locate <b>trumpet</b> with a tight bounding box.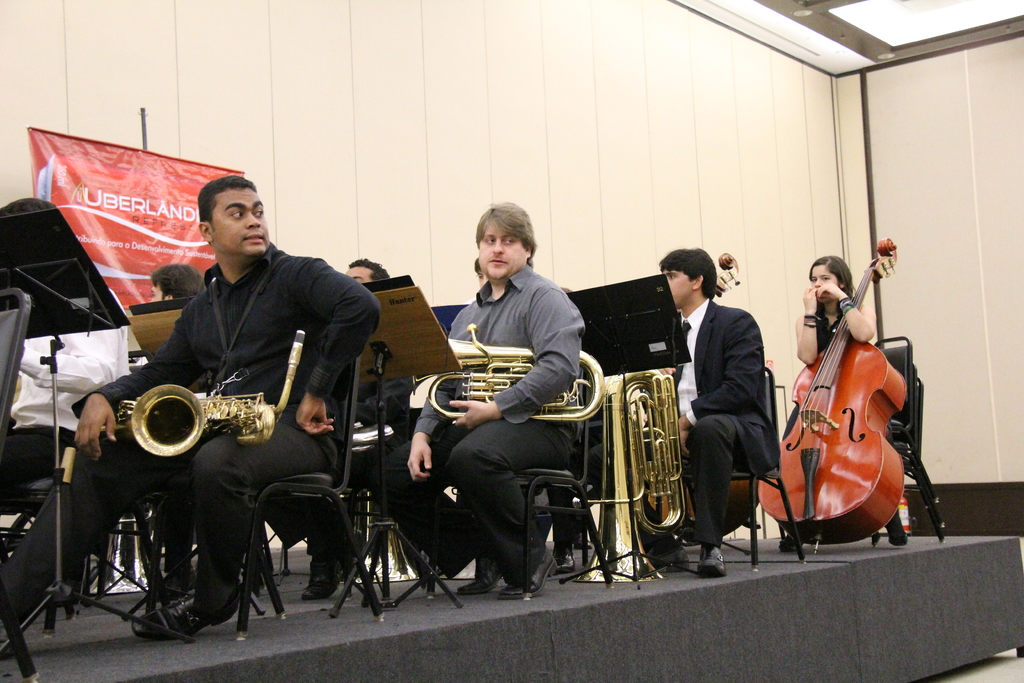
[left=406, top=318, right=609, bottom=419].
